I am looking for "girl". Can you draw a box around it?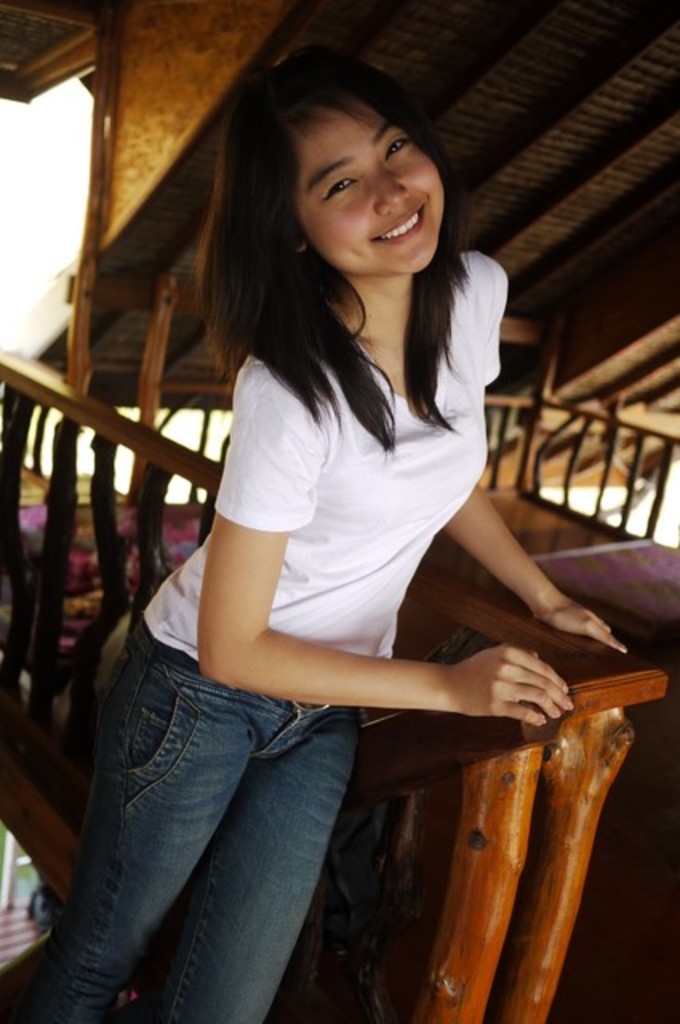
Sure, the bounding box is BBox(0, 46, 626, 1022).
